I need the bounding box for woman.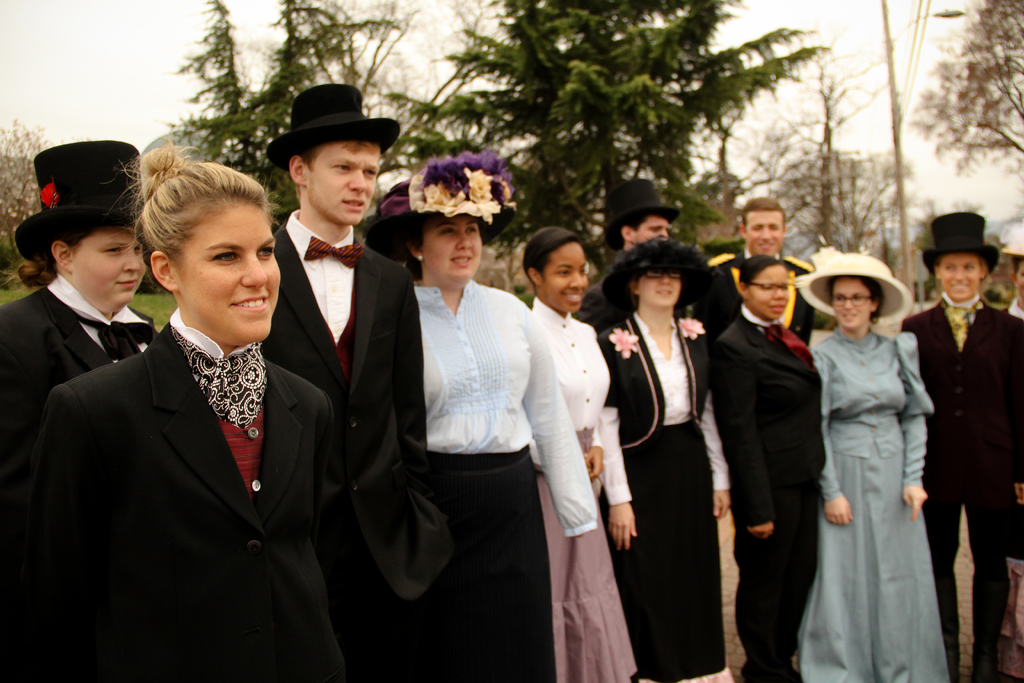
Here it is: x1=703, y1=255, x2=829, y2=682.
